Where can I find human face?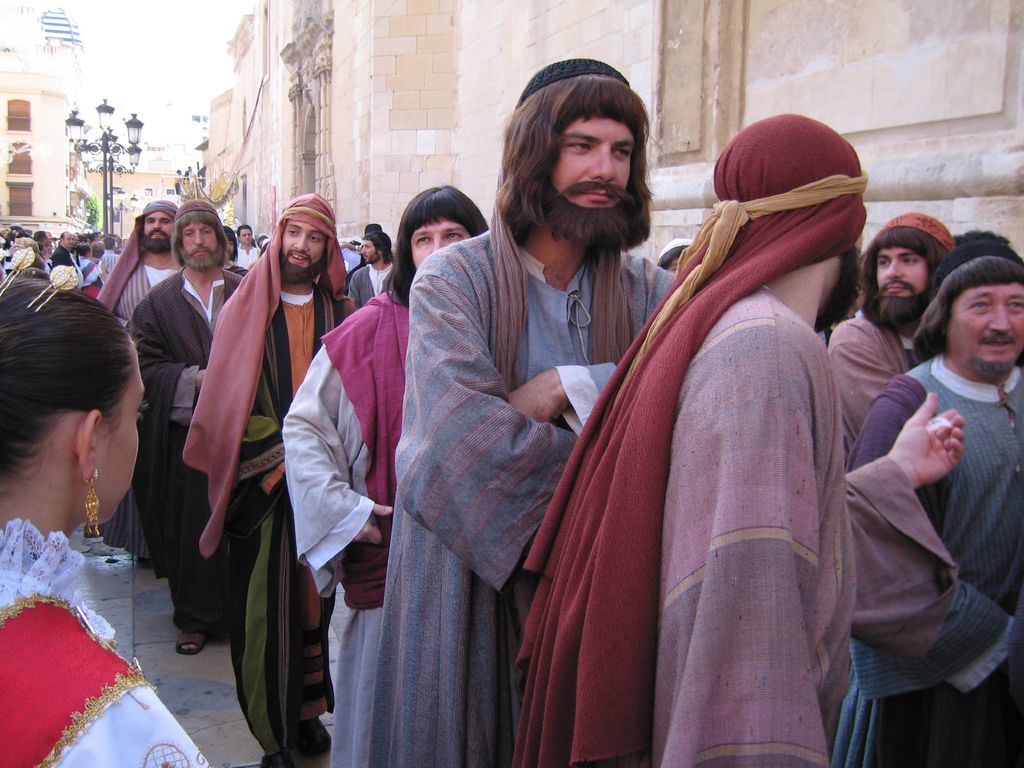
You can find it at 874,243,927,299.
